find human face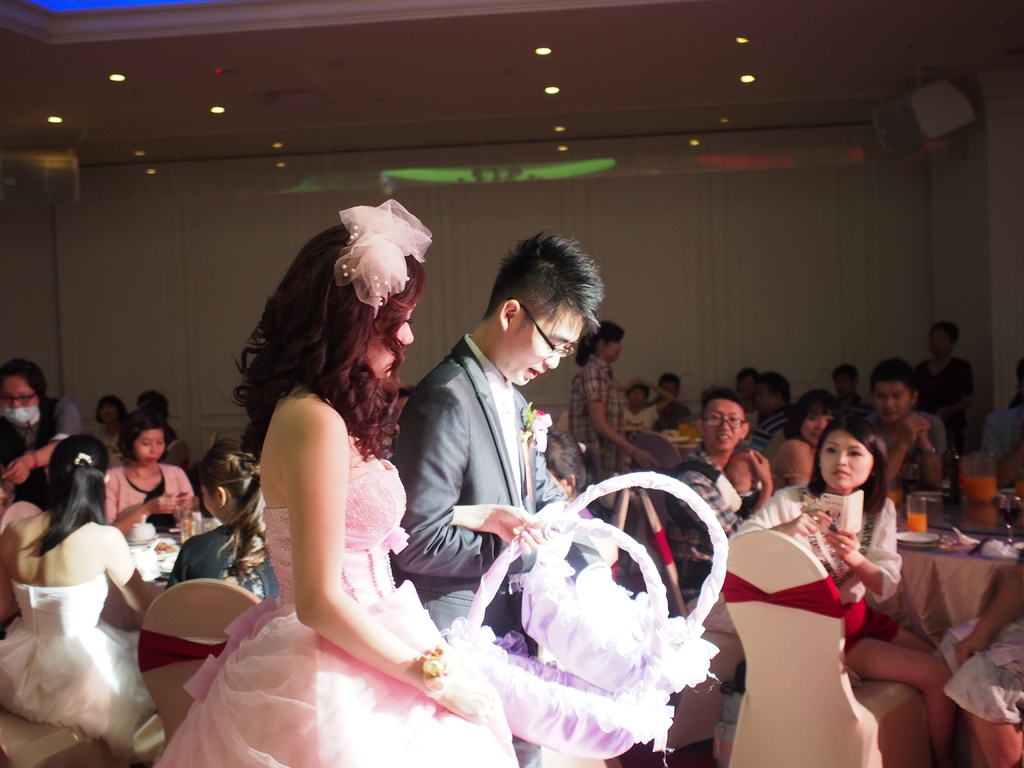
Rect(758, 383, 776, 408)
